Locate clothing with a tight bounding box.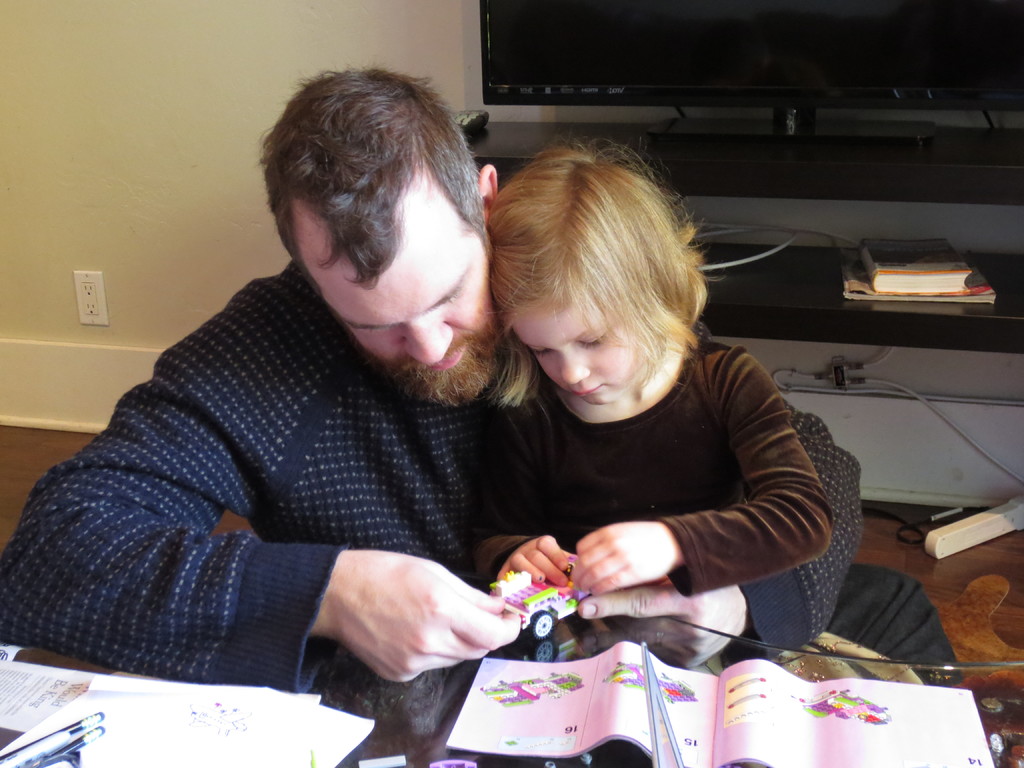
detection(0, 263, 860, 693).
